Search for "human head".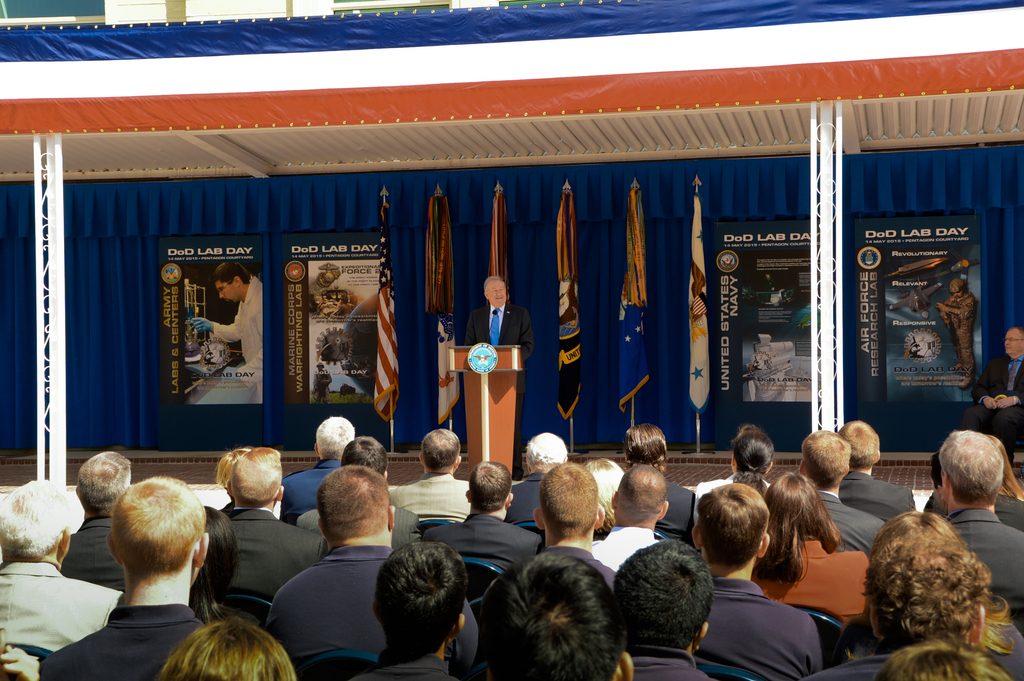
Found at x1=224, y1=448, x2=283, y2=504.
